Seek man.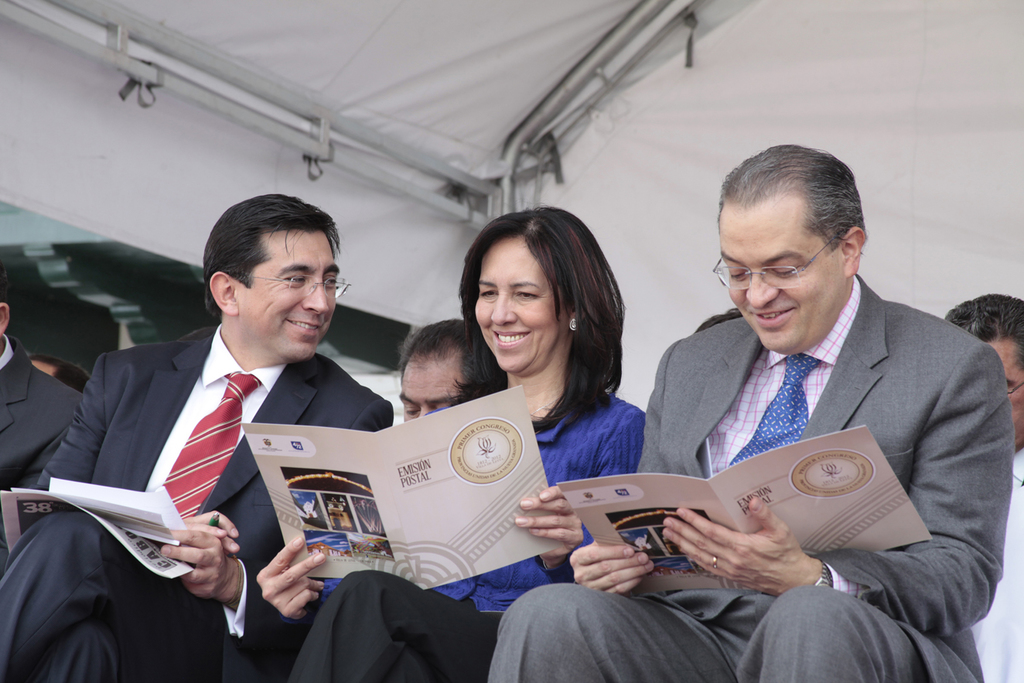
bbox=[388, 319, 488, 429].
